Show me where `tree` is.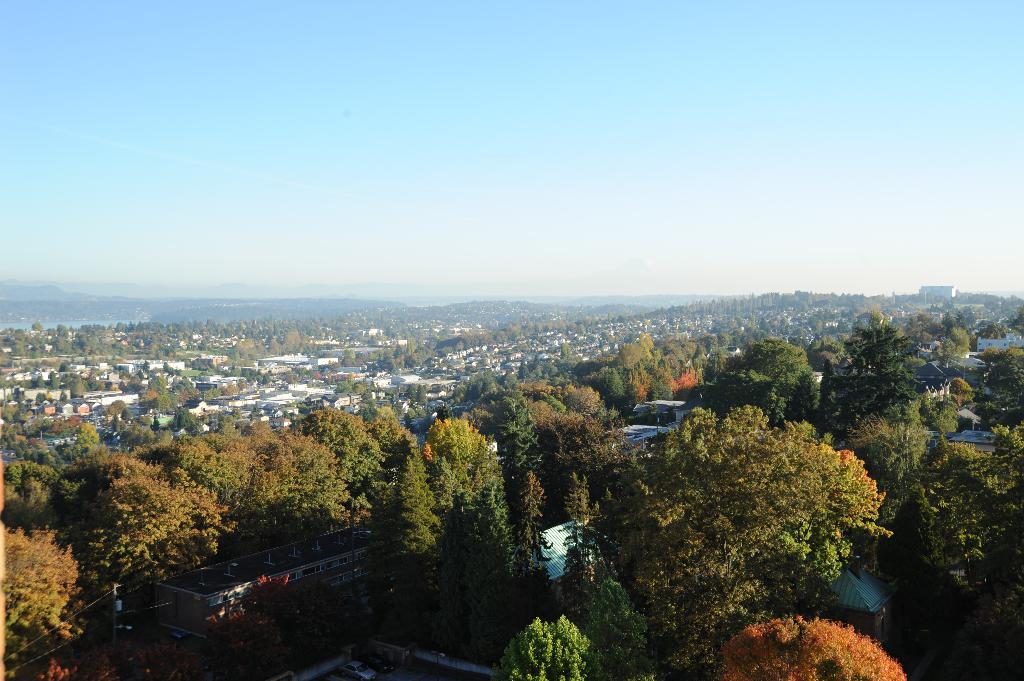
`tree` is at <bbox>94, 472, 220, 597</bbox>.
